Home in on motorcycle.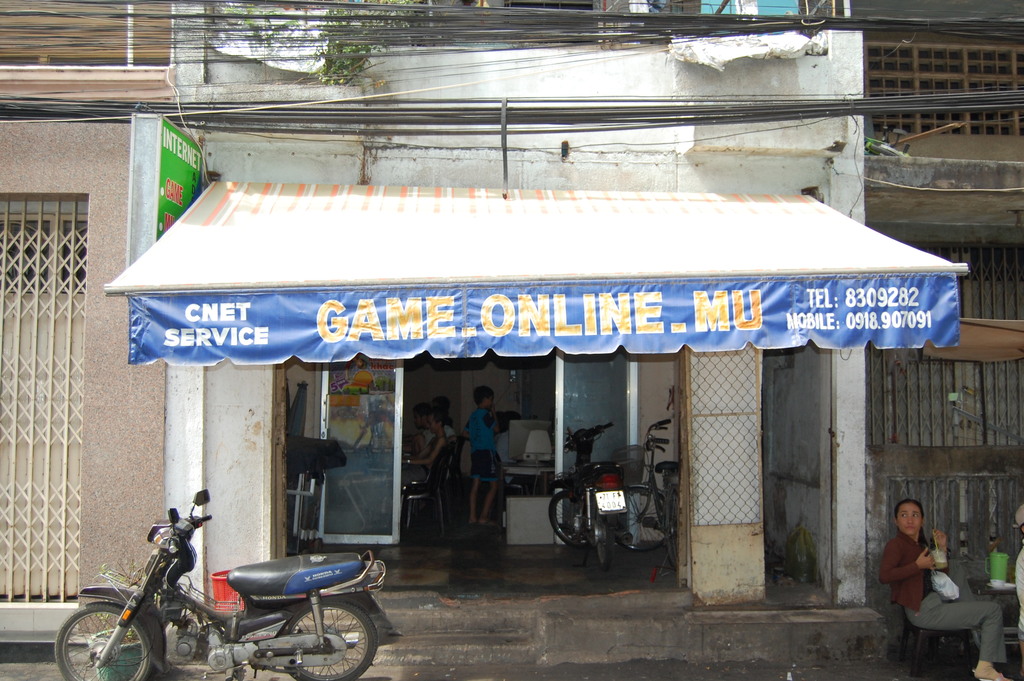
Homed in at box(57, 518, 380, 677).
